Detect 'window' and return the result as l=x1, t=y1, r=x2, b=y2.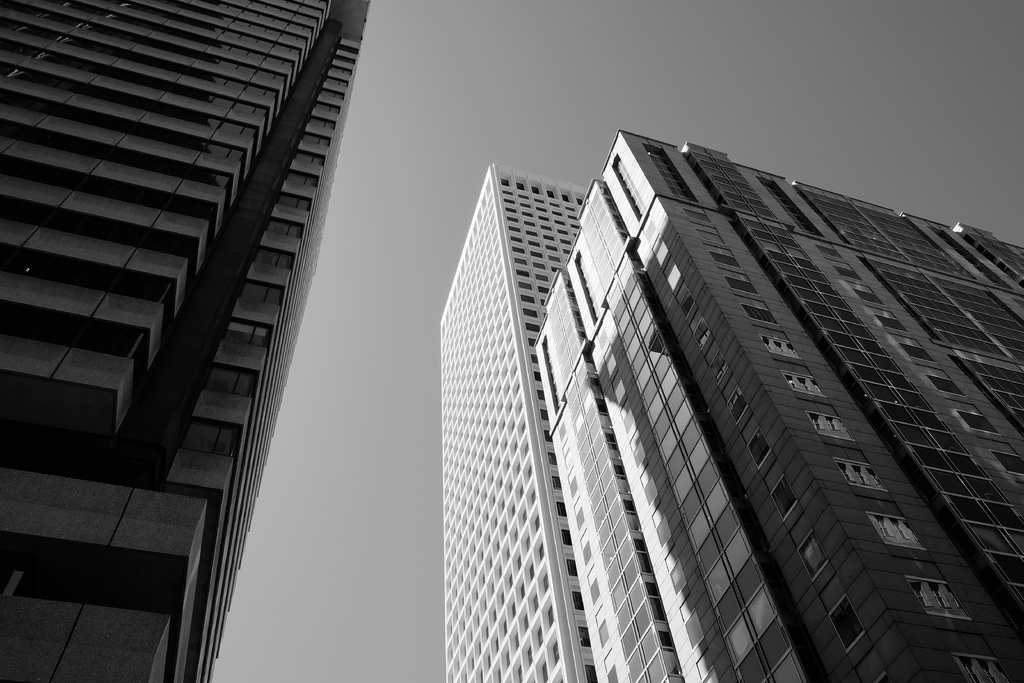
l=742, t=305, r=780, b=330.
